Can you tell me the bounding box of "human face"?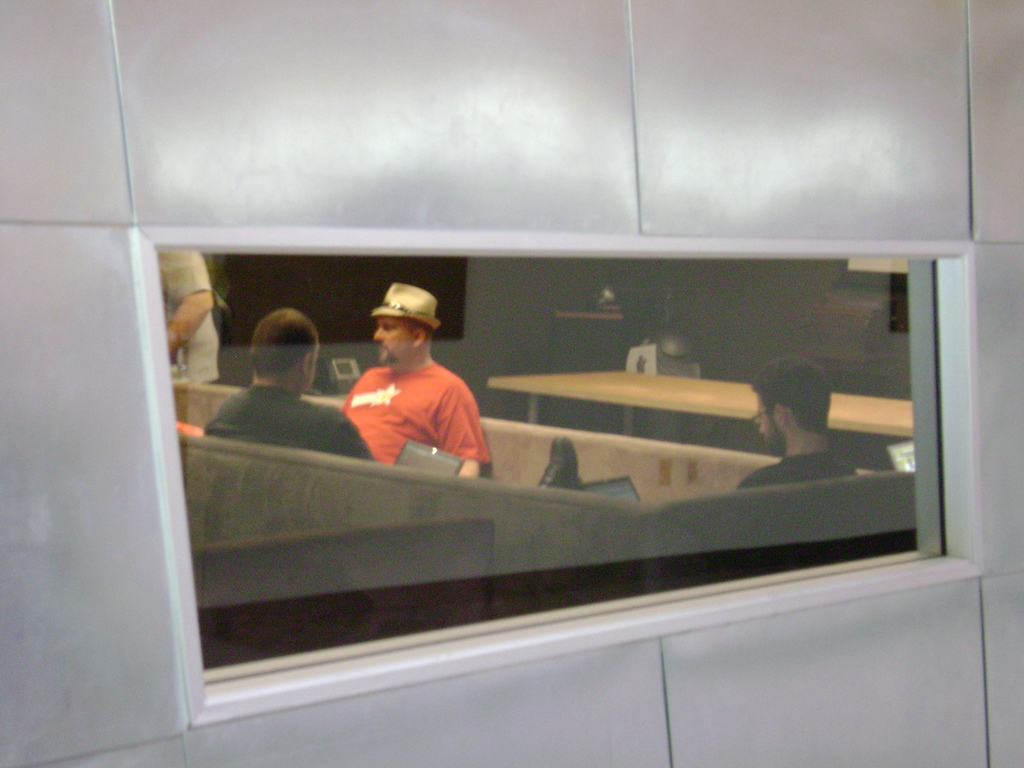
bbox=(760, 395, 785, 446).
